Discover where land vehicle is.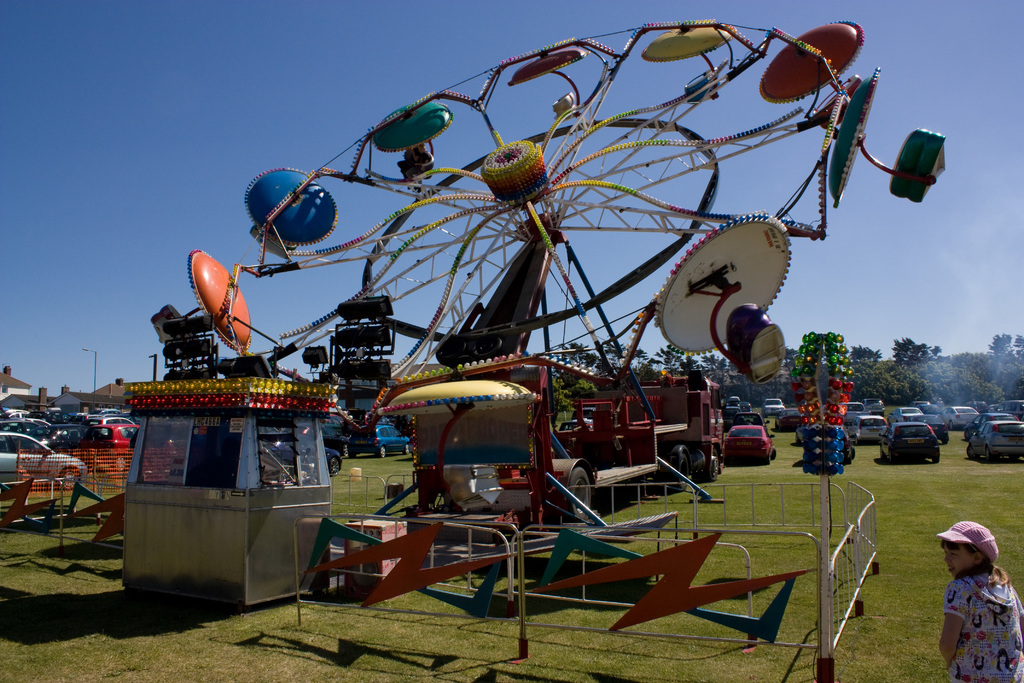
Discovered at bbox(728, 394, 740, 403).
